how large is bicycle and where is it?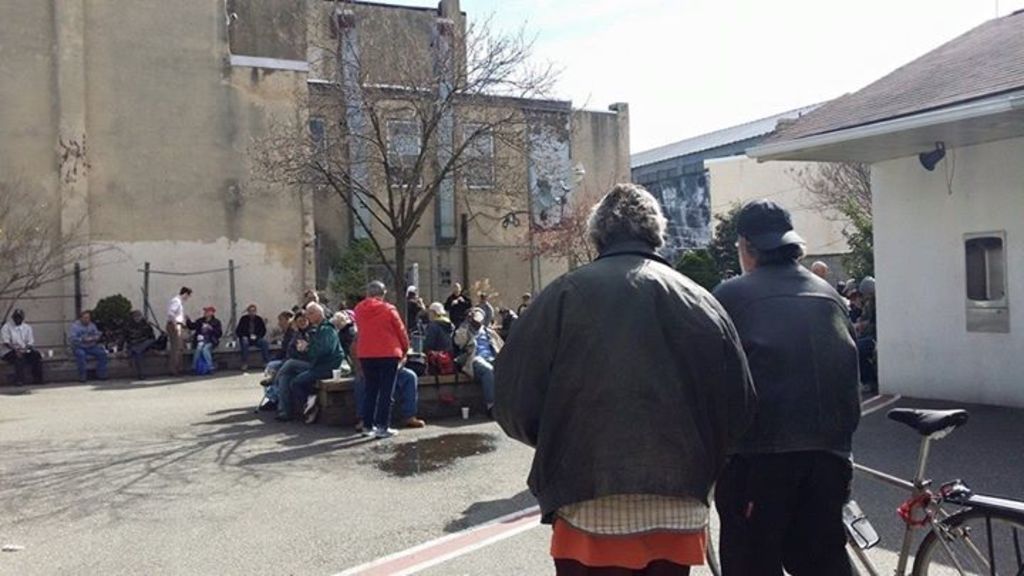
Bounding box: box=[704, 411, 1023, 575].
